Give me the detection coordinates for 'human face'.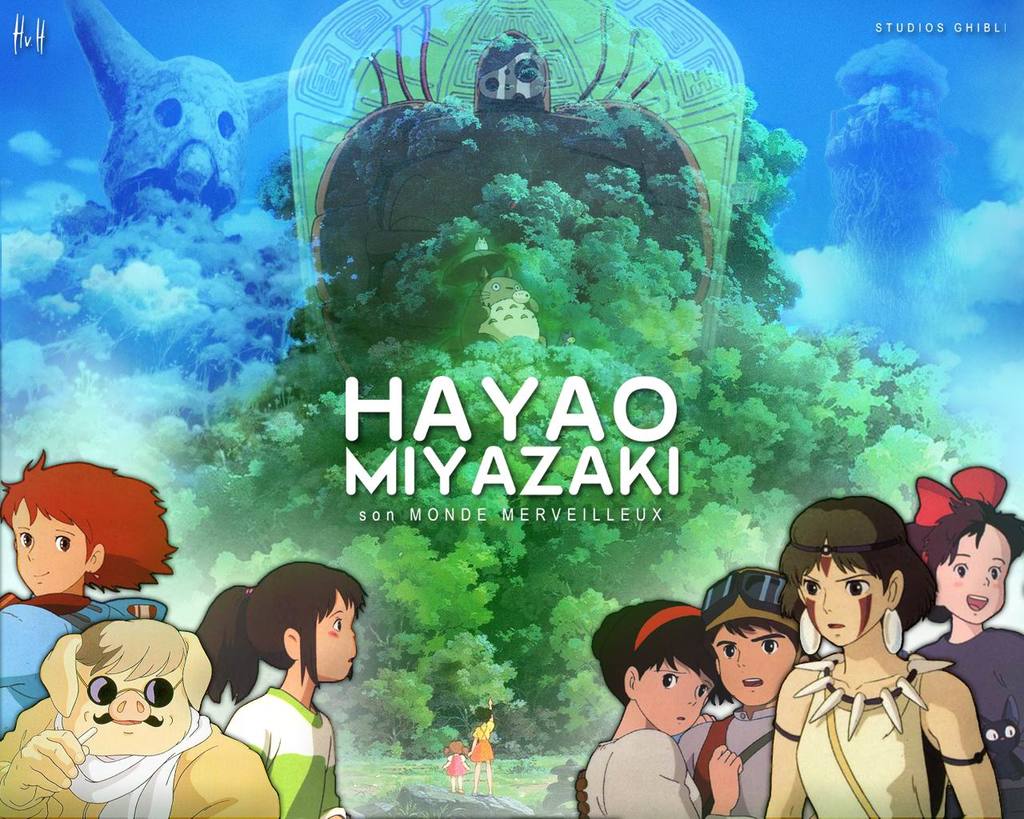
locate(14, 498, 87, 597).
